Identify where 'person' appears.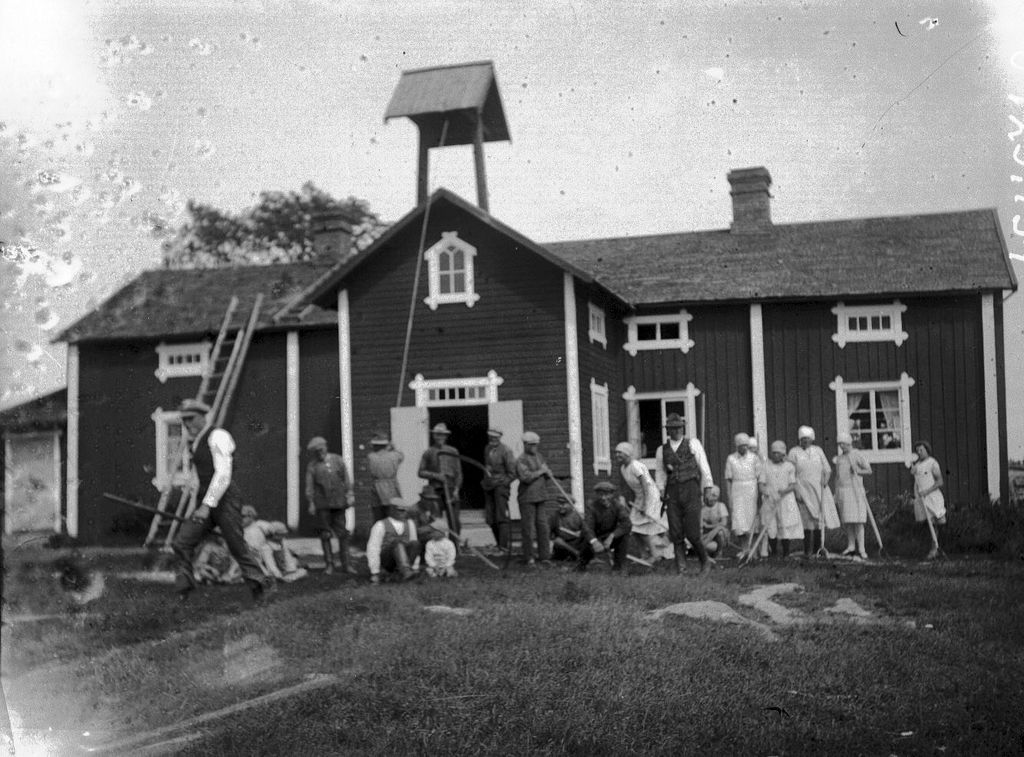
Appears at [x1=366, y1=426, x2=406, y2=500].
